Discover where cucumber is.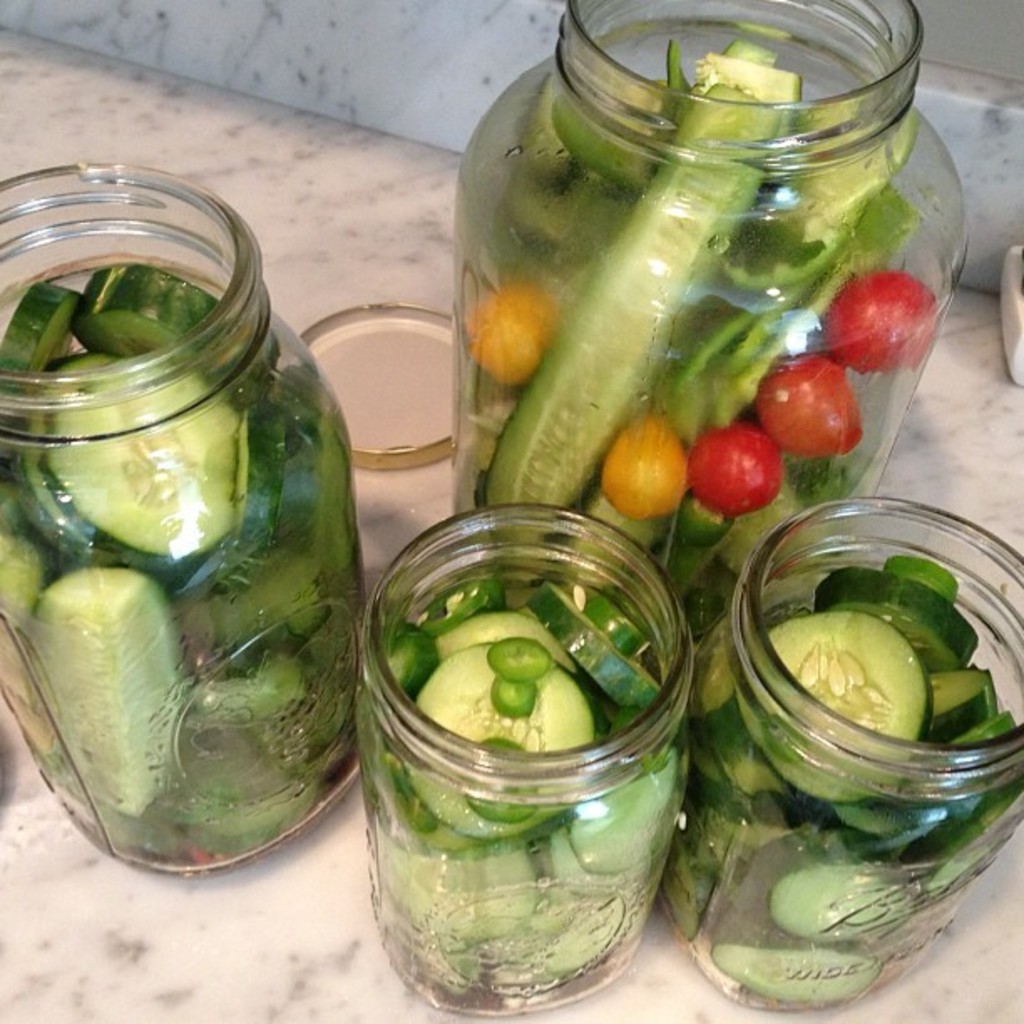
Discovered at select_region(733, 607, 934, 805).
